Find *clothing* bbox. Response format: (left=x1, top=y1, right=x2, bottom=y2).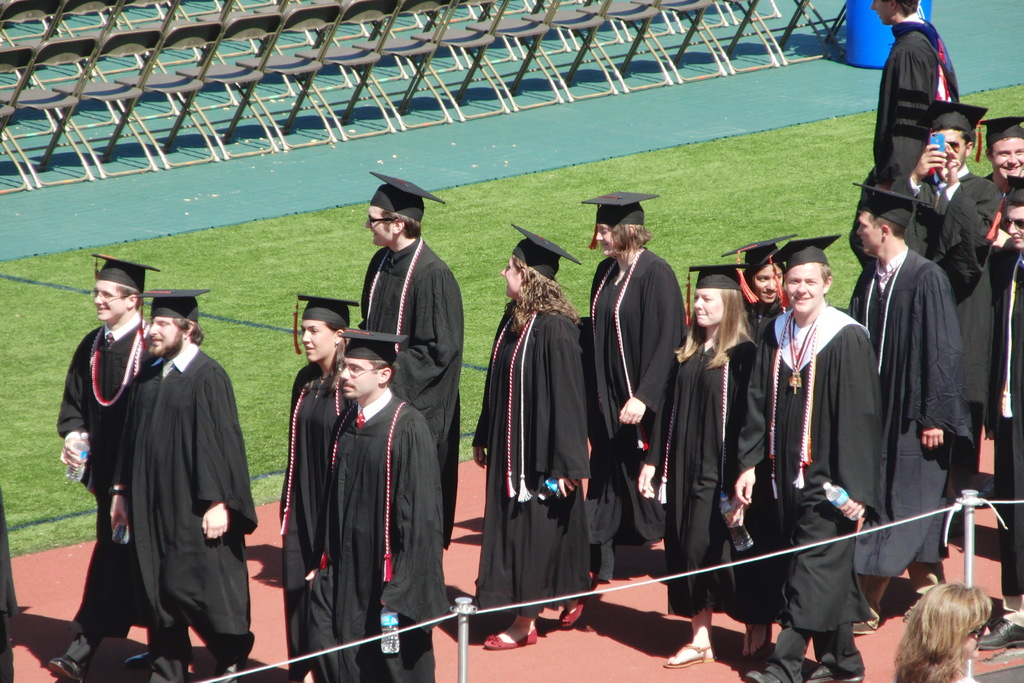
(left=873, top=25, right=952, bottom=177).
